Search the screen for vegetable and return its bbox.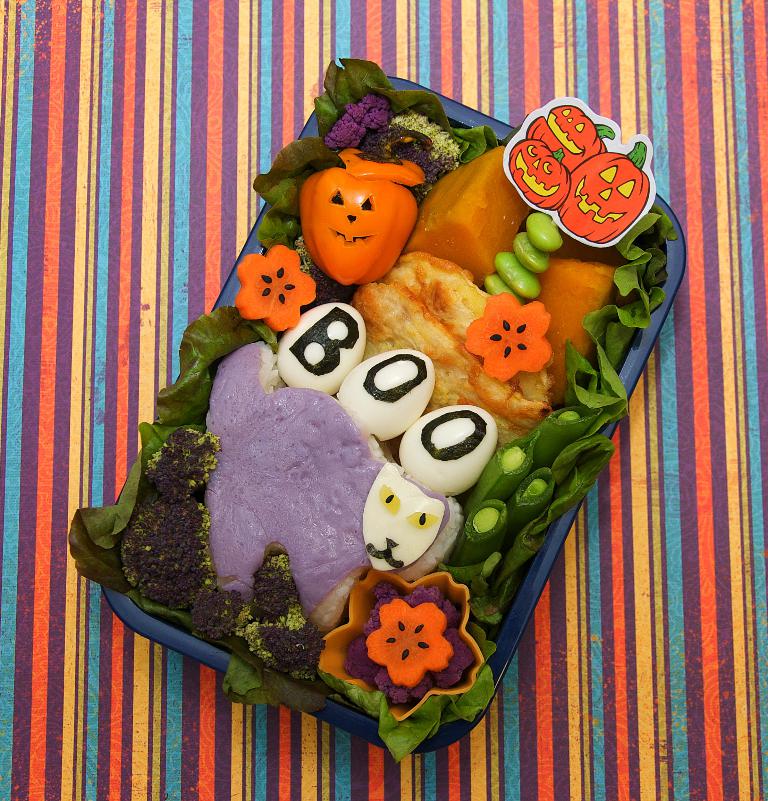
Found: x1=507, y1=139, x2=570, y2=216.
